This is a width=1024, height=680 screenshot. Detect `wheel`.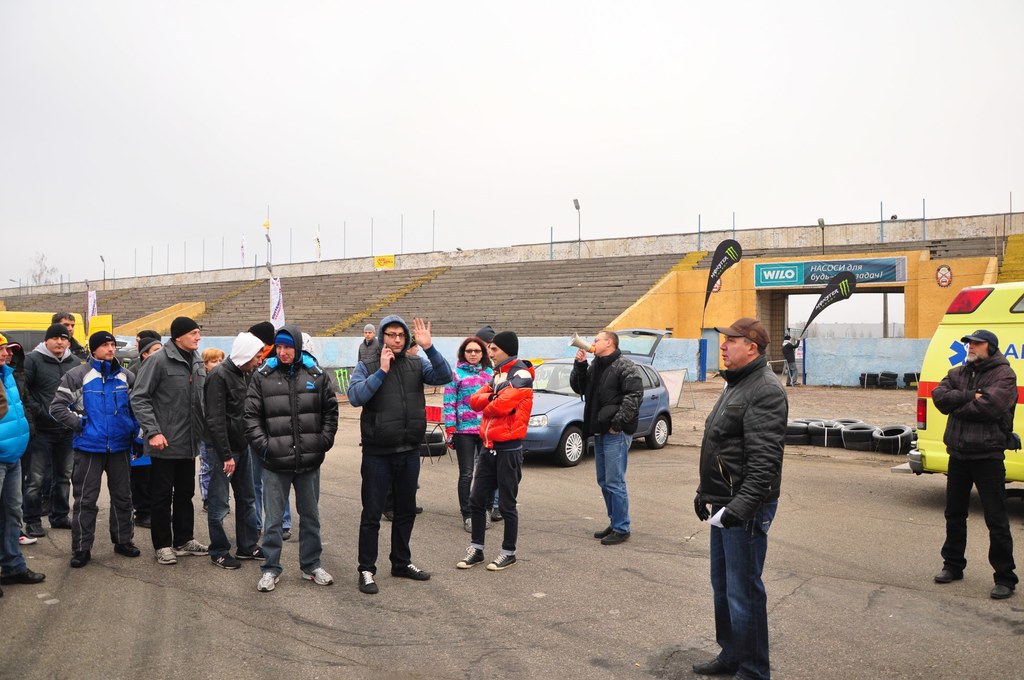
x1=833, y1=417, x2=862, y2=427.
